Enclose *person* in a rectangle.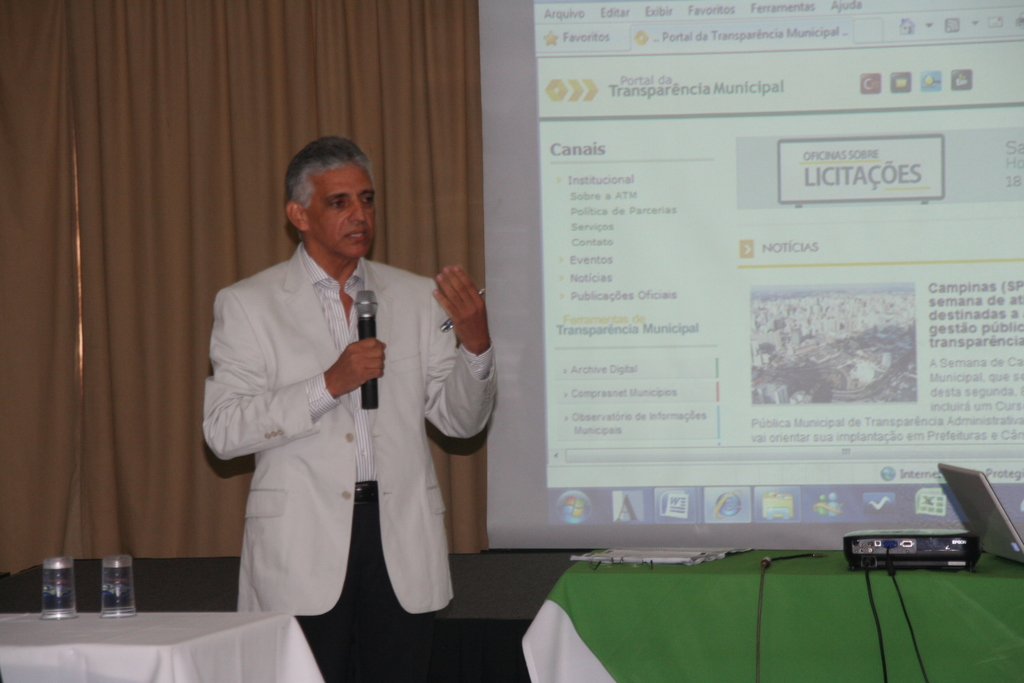
crop(196, 142, 500, 679).
